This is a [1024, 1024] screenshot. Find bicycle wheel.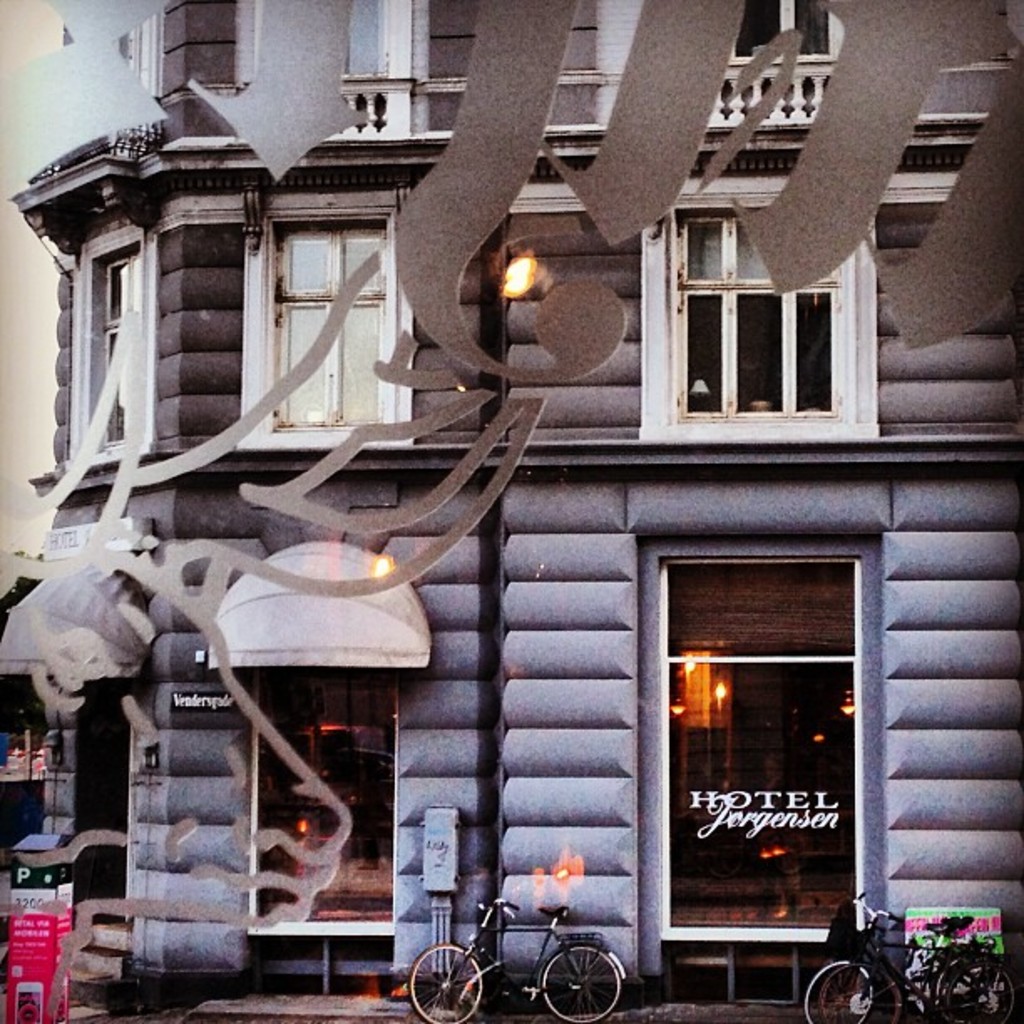
Bounding box: 407:940:485:1022.
